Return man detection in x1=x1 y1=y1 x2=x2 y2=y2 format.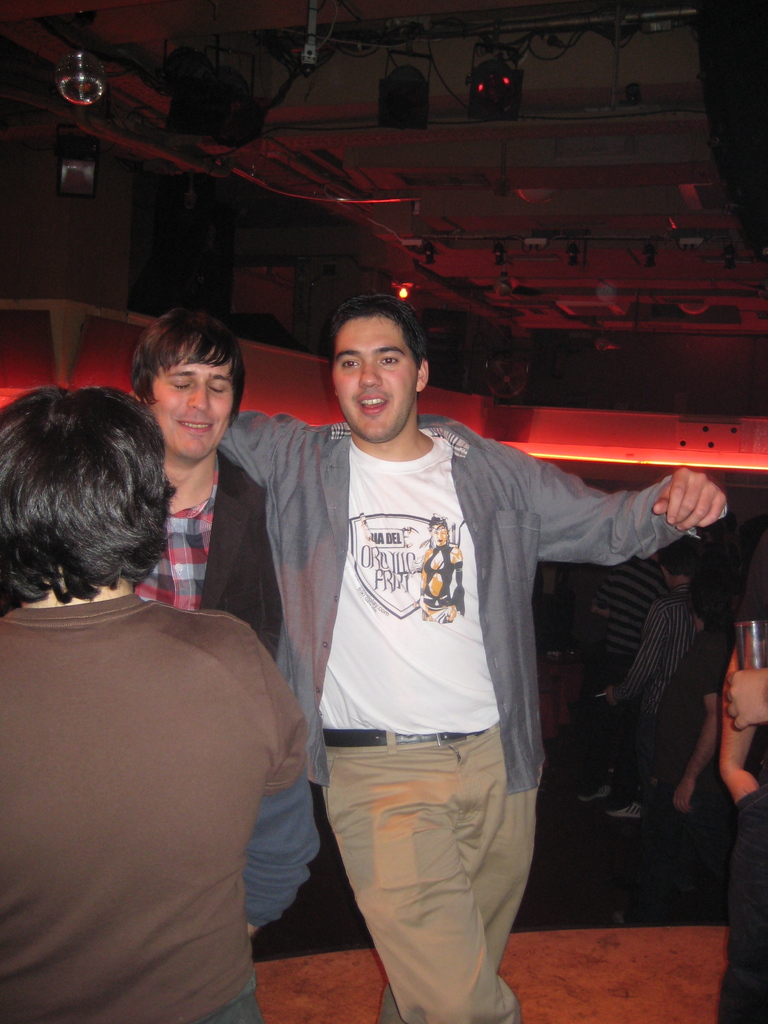
x1=124 y1=307 x2=278 y2=659.
